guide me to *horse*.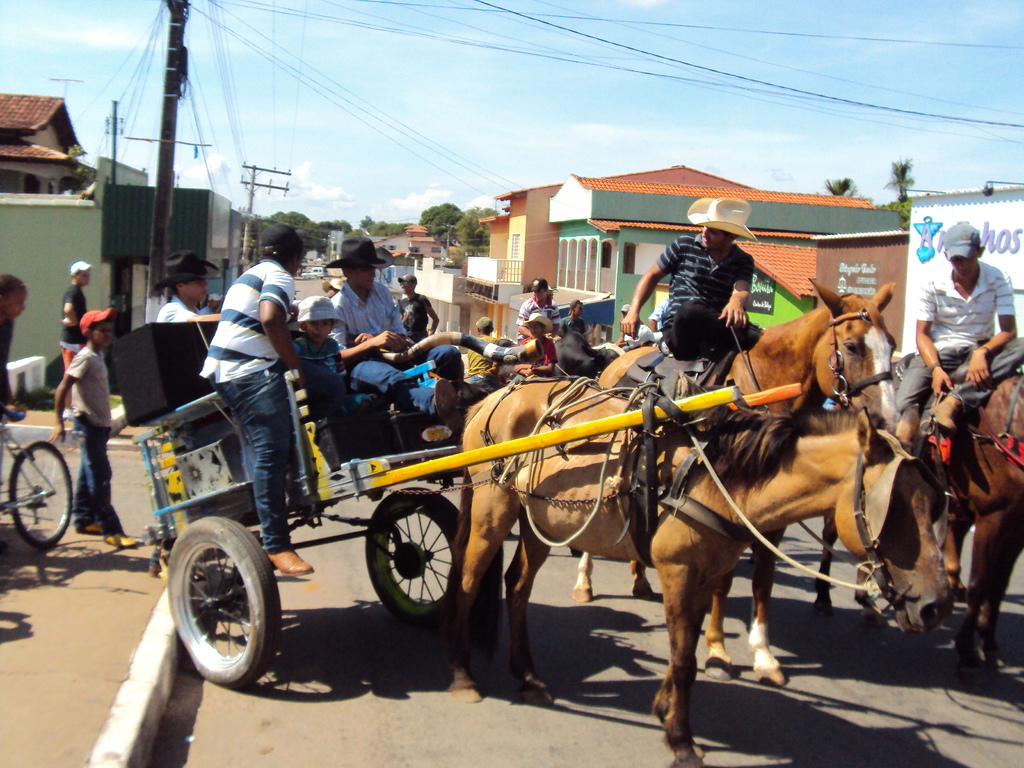
Guidance: 564:273:900:685.
